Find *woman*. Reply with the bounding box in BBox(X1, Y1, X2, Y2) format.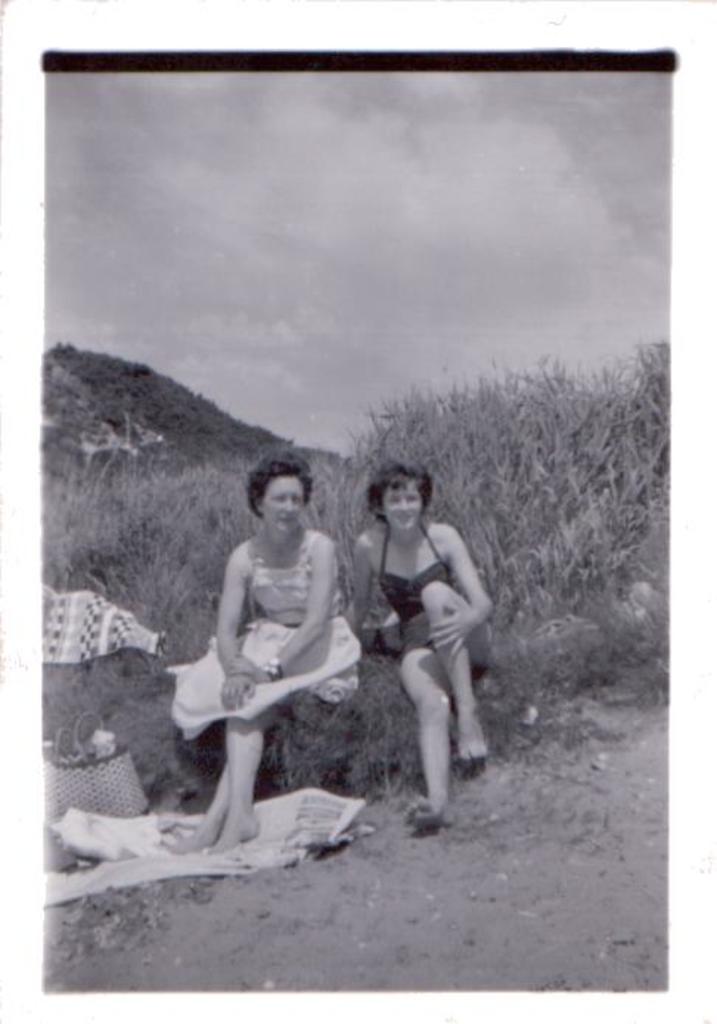
BBox(174, 441, 372, 848).
